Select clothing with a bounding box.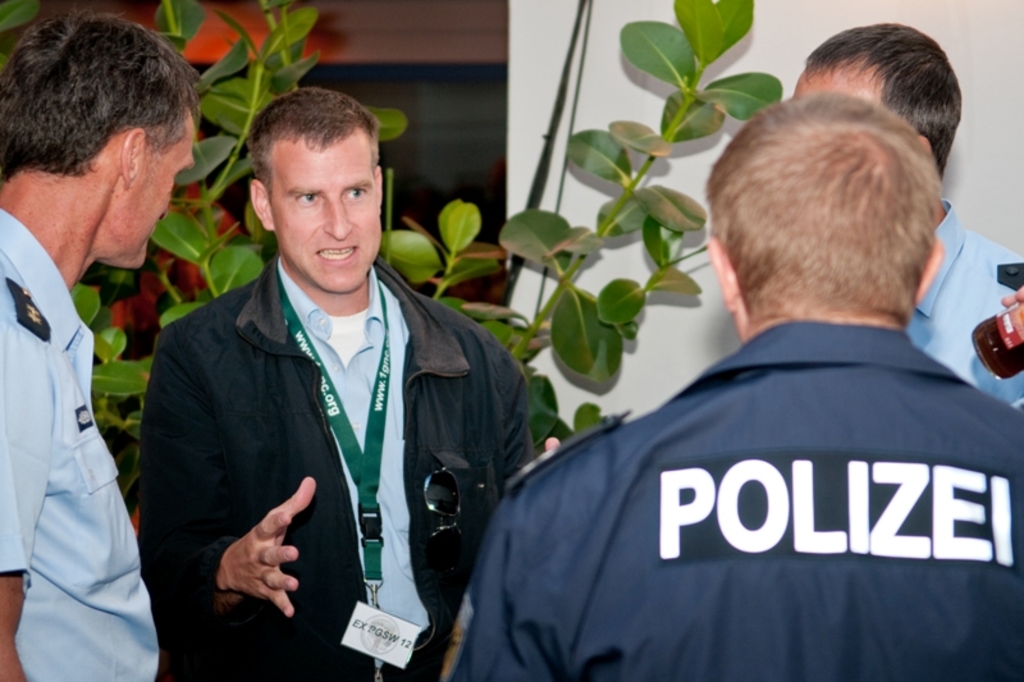
x1=136, y1=251, x2=538, y2=681.
